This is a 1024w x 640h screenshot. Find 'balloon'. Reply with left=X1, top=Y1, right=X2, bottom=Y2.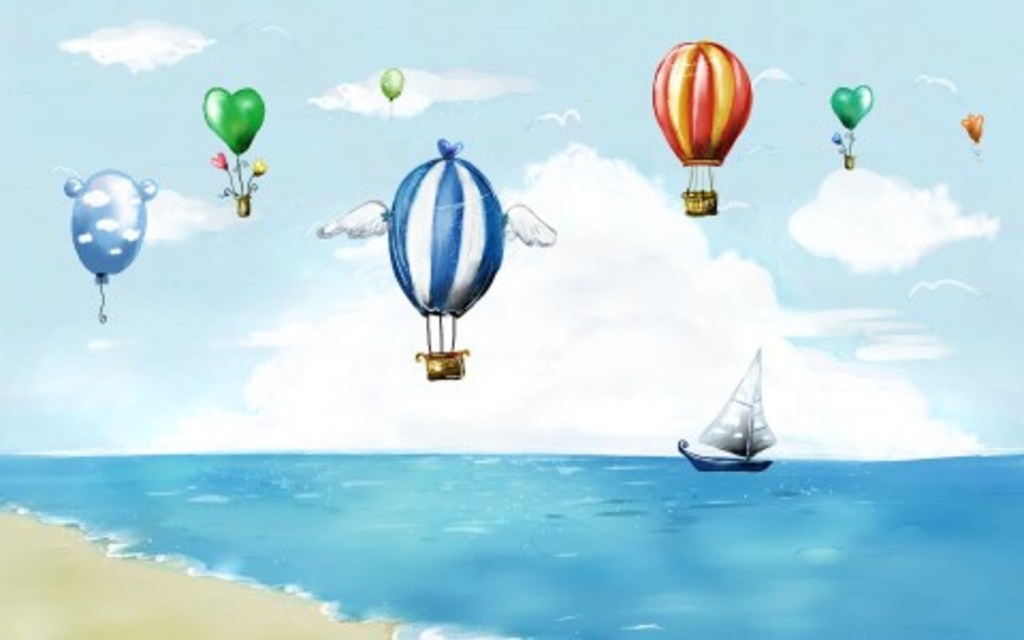
left=378, top=141, right=510, bottom=320.
